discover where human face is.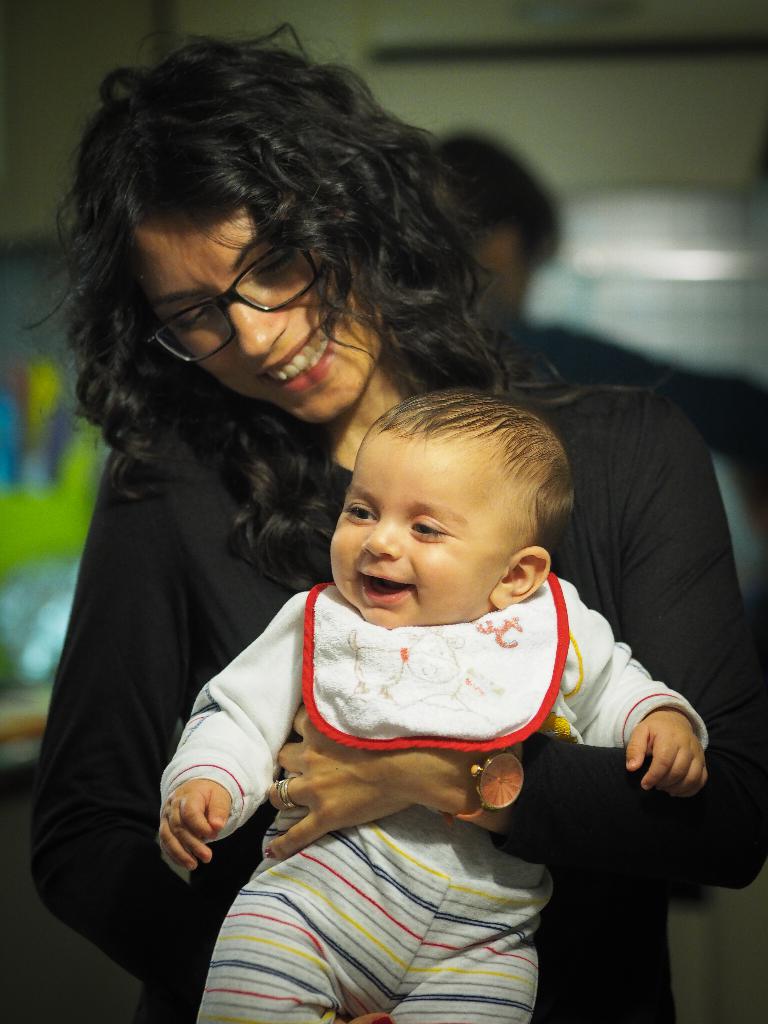
Discovered at <bbox>323, 419, 512, 637</bbox>.
